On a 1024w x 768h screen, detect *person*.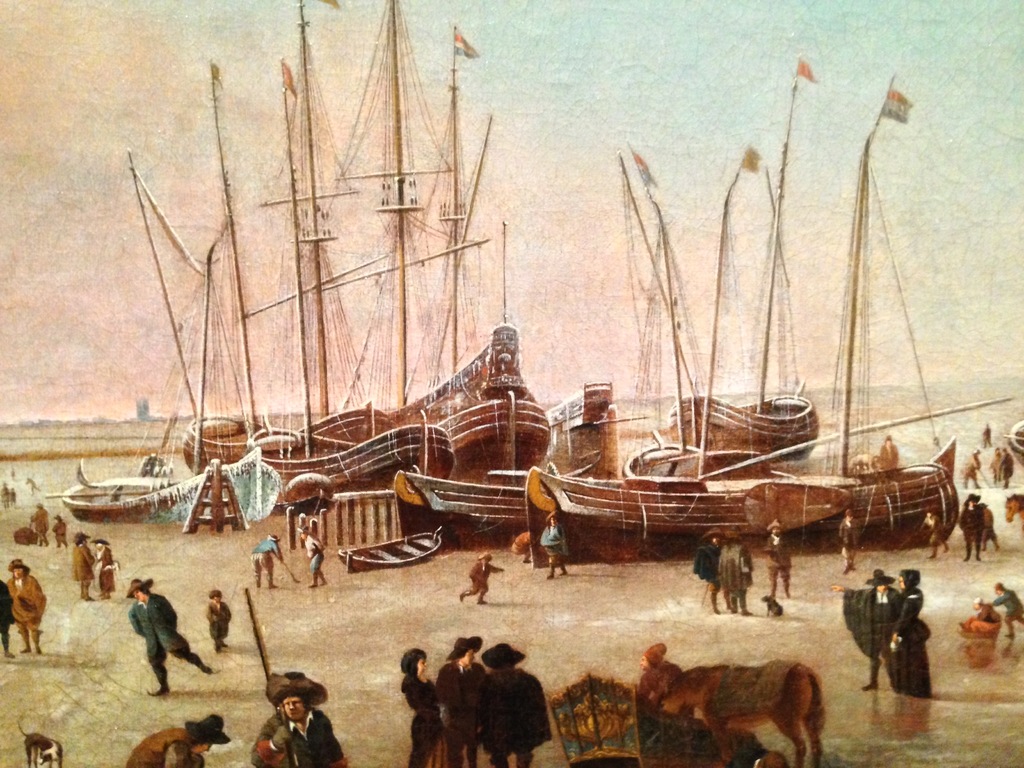
bbox=(3, 560, 50, 653).
